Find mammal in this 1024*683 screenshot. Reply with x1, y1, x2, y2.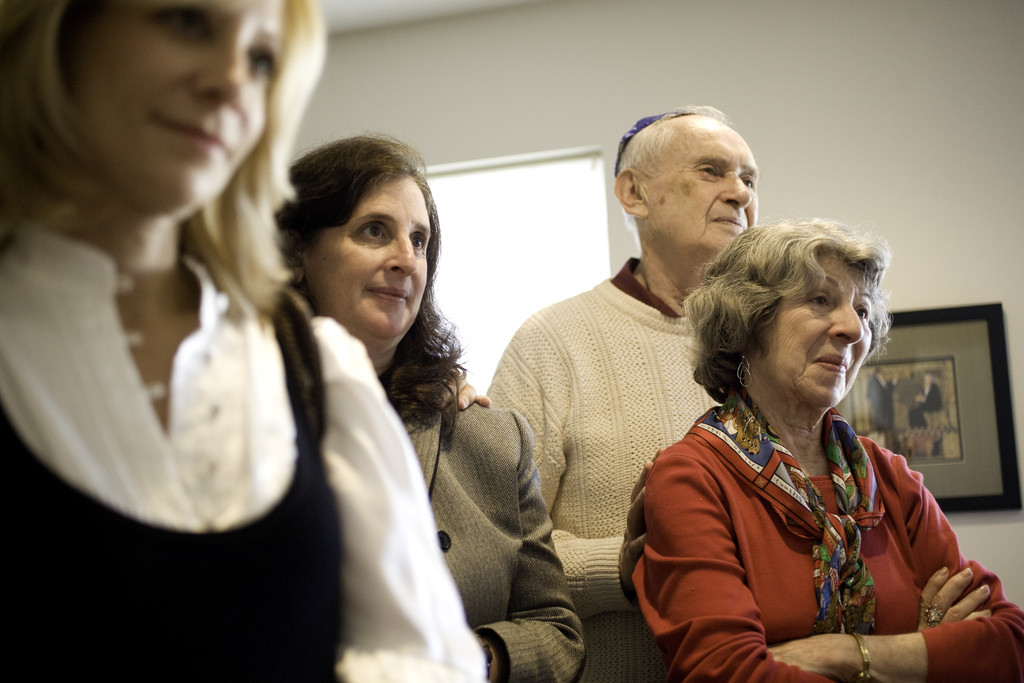
0, 1, 486, 682.
